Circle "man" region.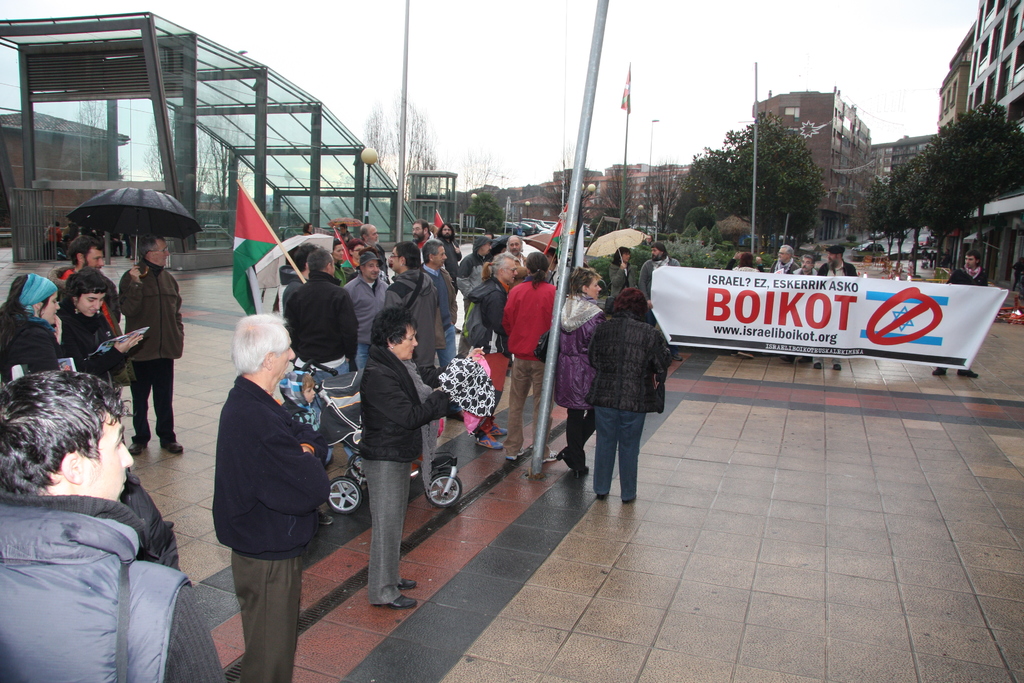
Region: select_region(776, 248, 822, 370).
